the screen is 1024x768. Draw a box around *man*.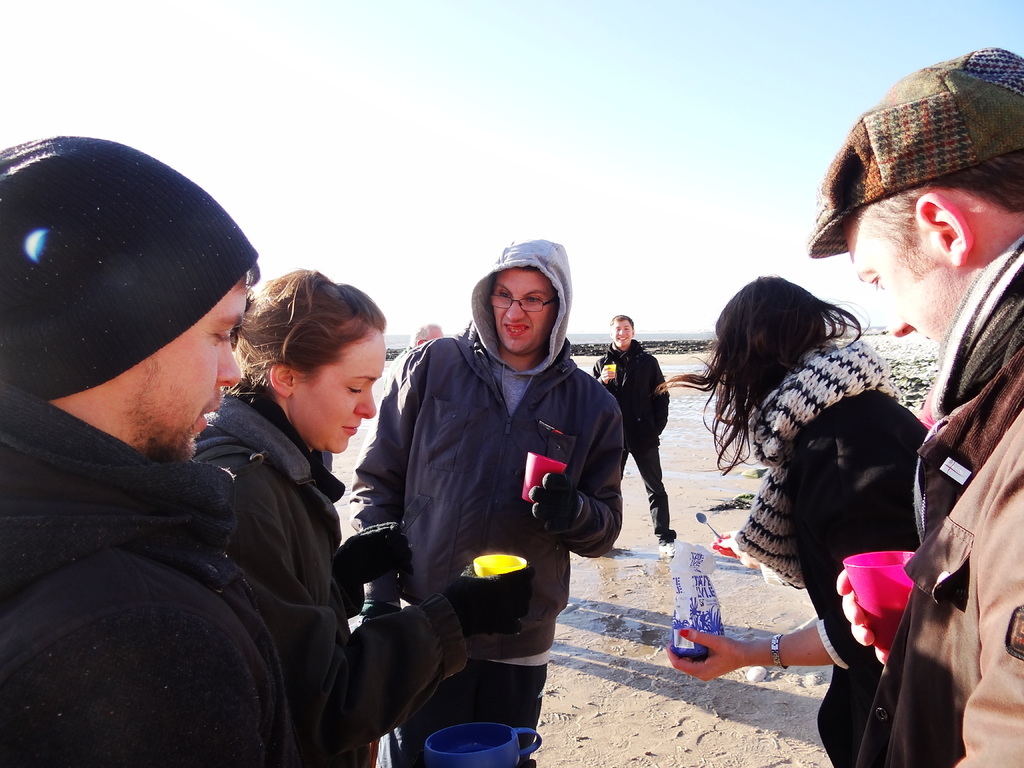
bbox=(803, 40, 1023, 767).
